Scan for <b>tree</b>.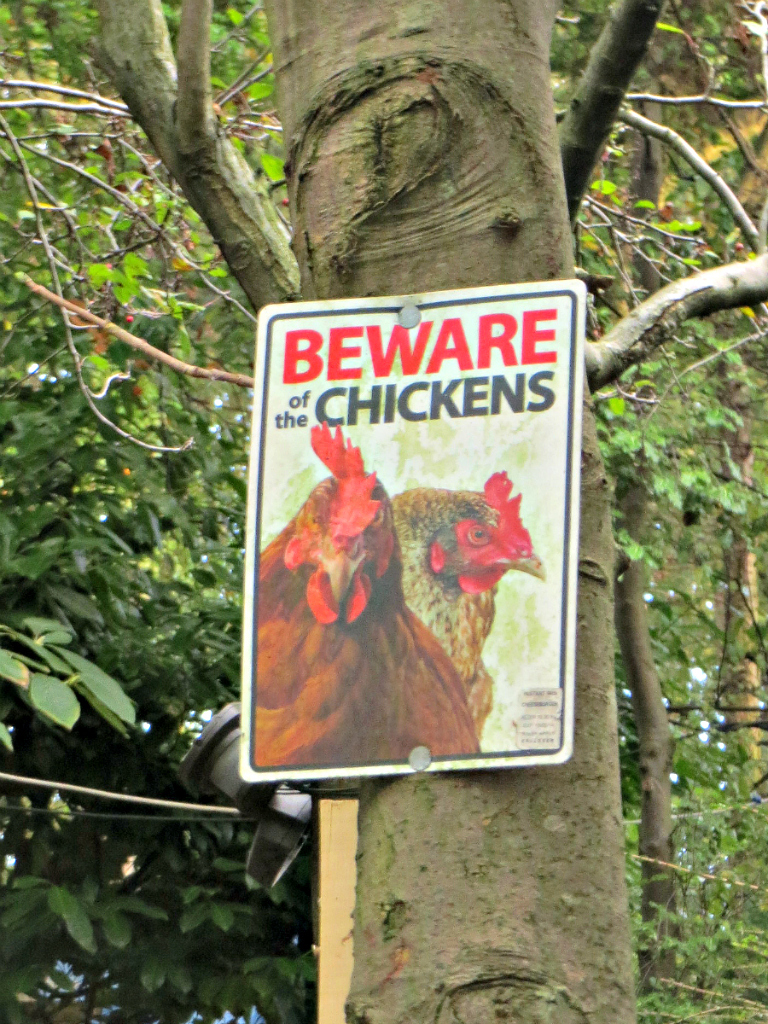
Scan result: [x1=270, y1=0, x2=630, y2=1023].
